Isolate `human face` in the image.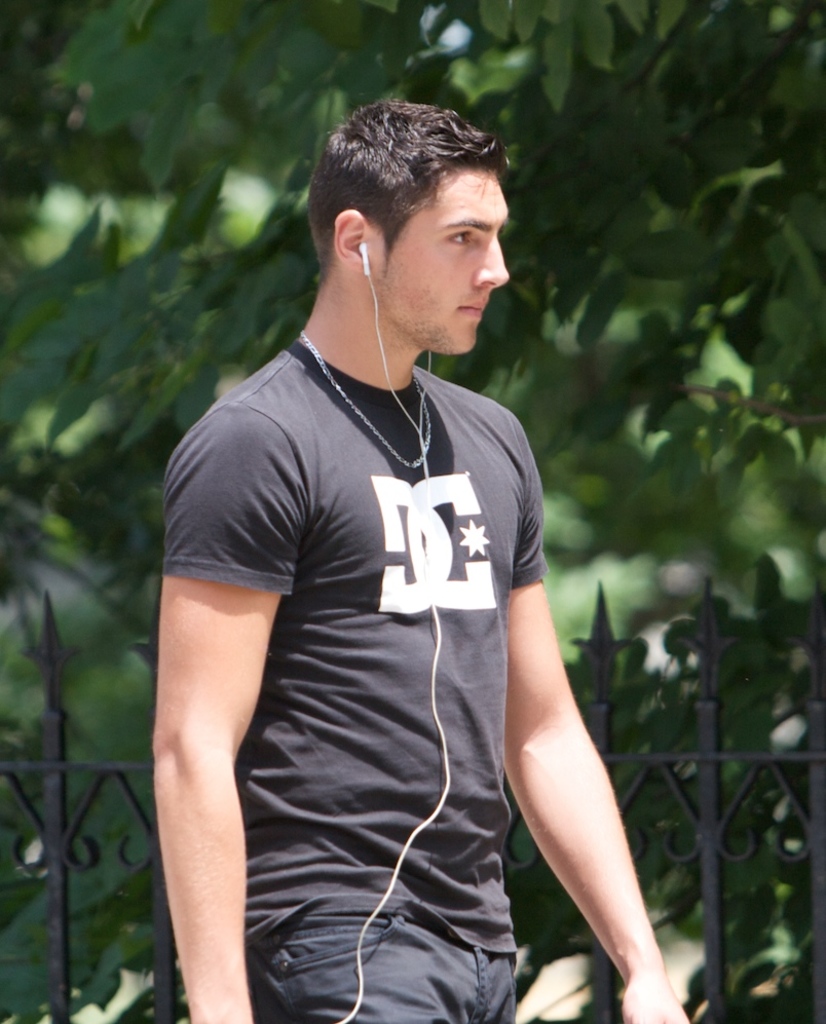
Isolated region: <region>371, 165, 504, 352</region>.
